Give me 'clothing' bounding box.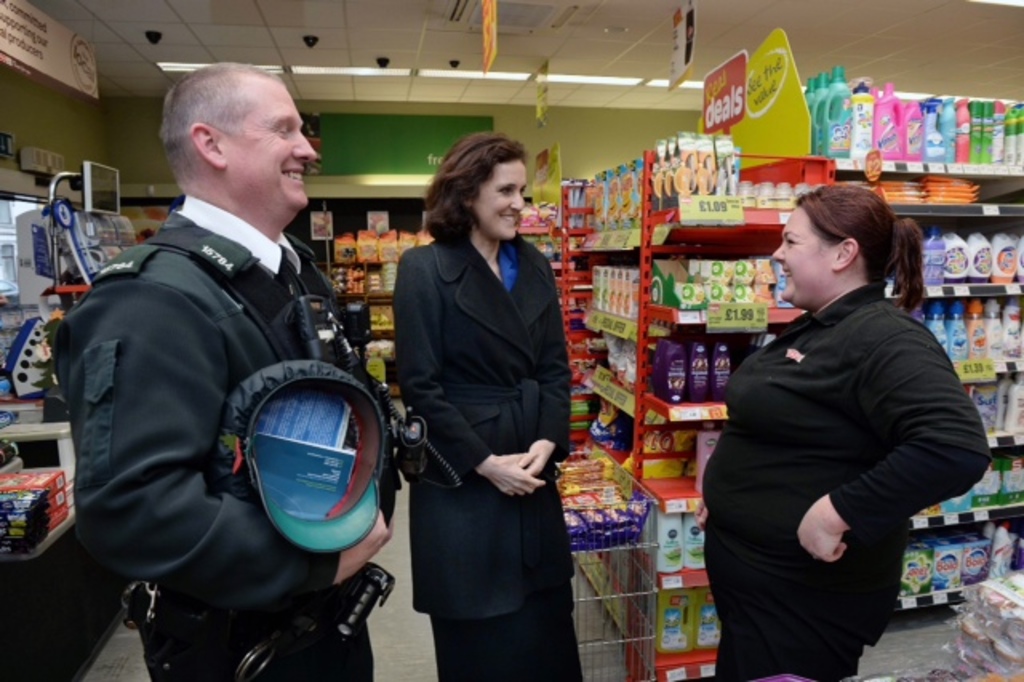
pyautogui.locateOnScreen(51, 189, 402, 680).
